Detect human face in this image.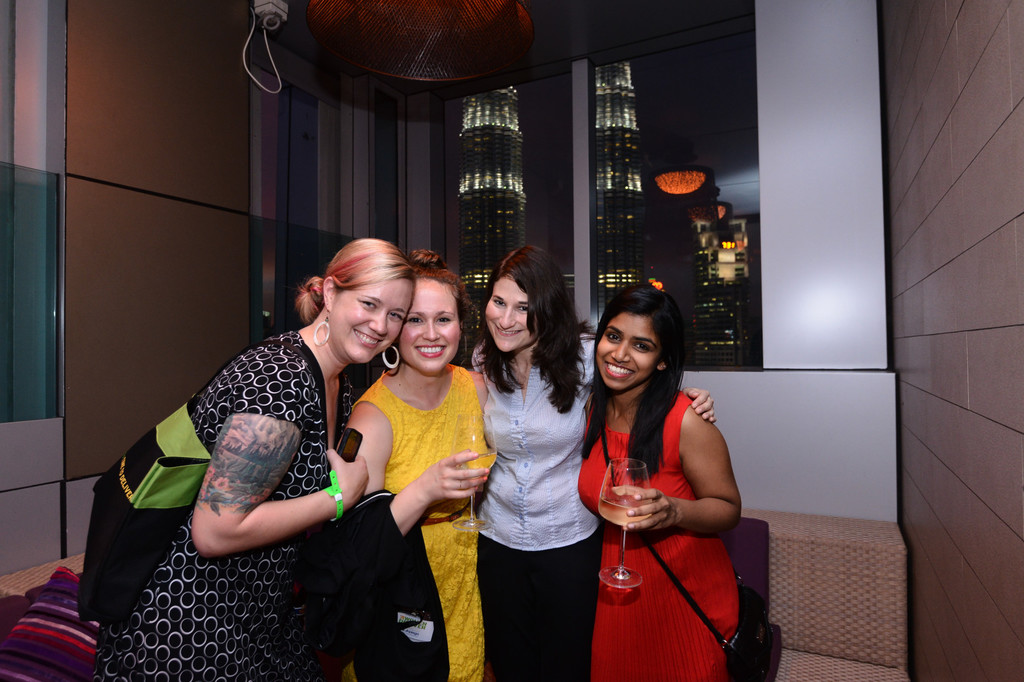
Detection: [x1=596, y1=309, x2=668, y2=388].
